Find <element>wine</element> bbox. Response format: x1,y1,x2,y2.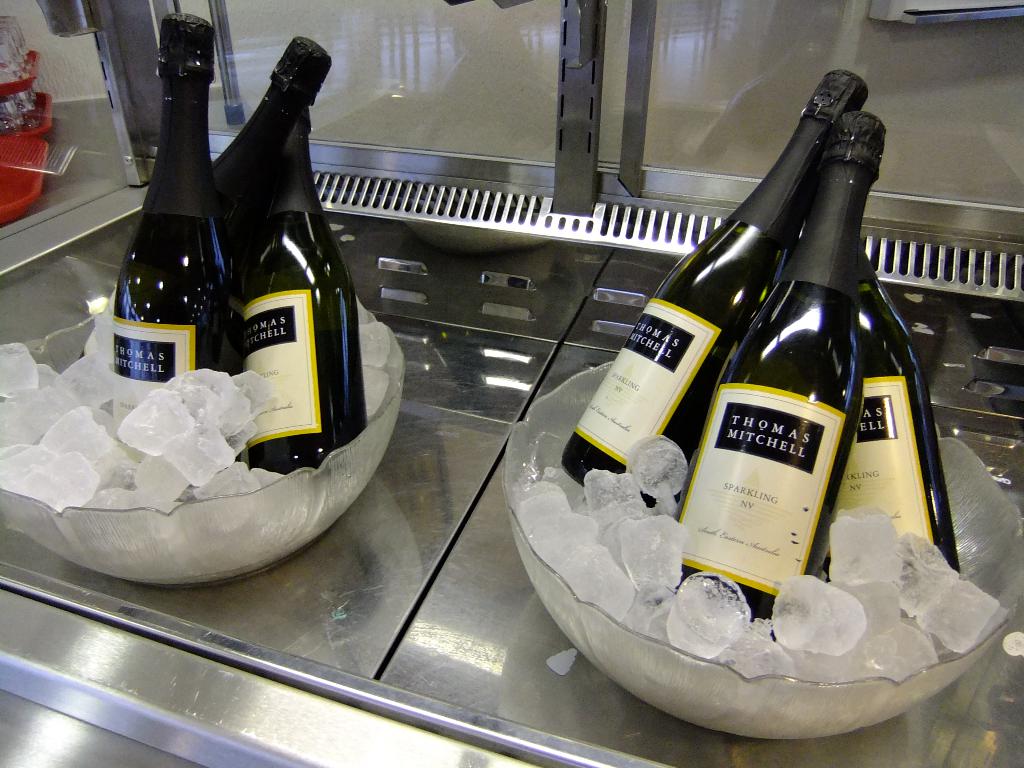
823,237,959,582.
